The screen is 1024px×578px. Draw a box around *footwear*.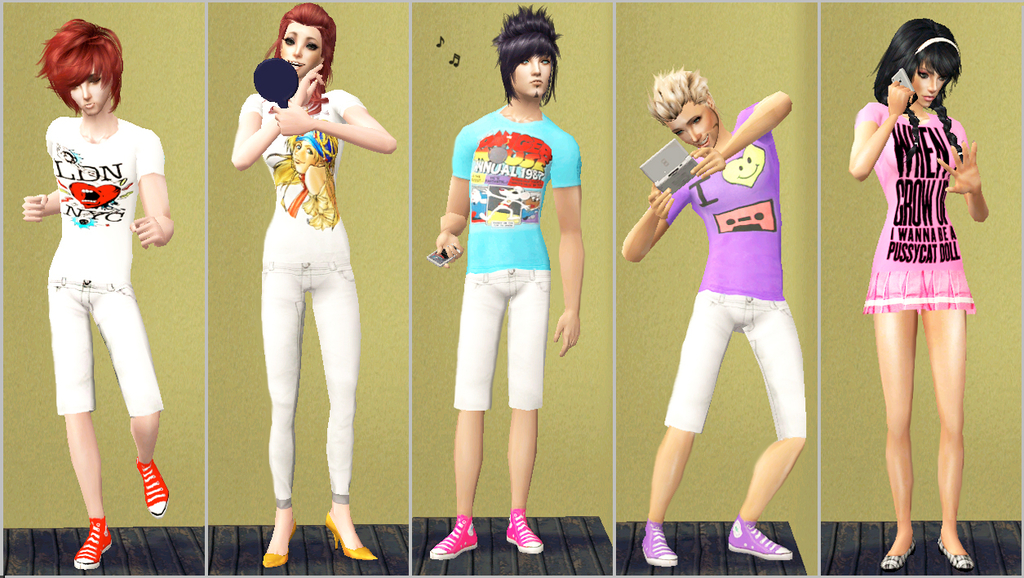
crop(135, 458, 171, 518).
